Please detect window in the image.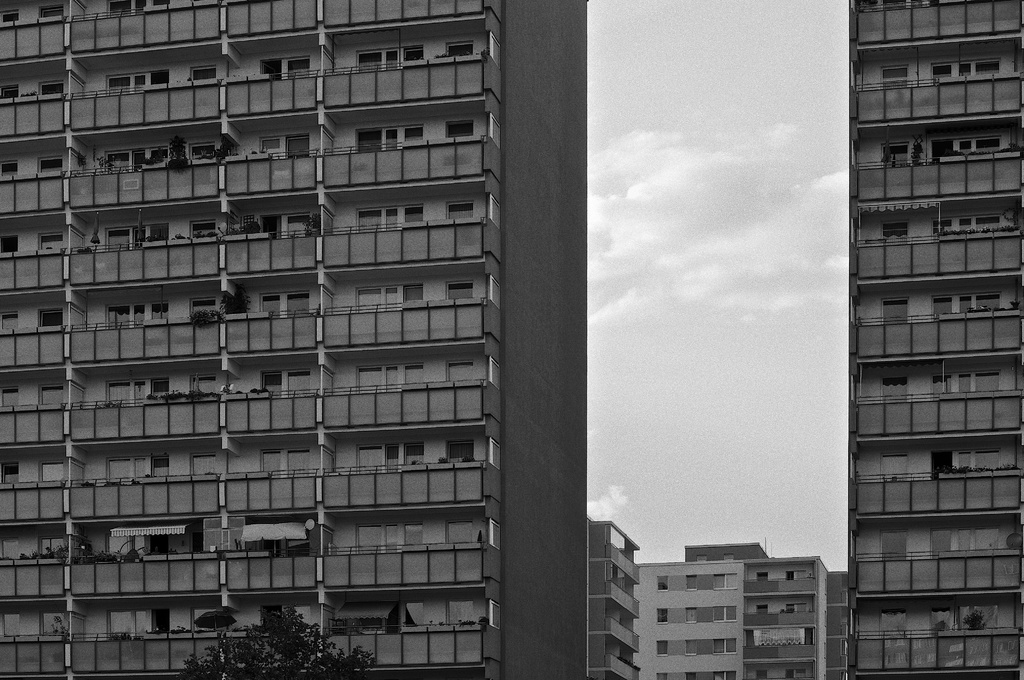
36,159,63,177.
